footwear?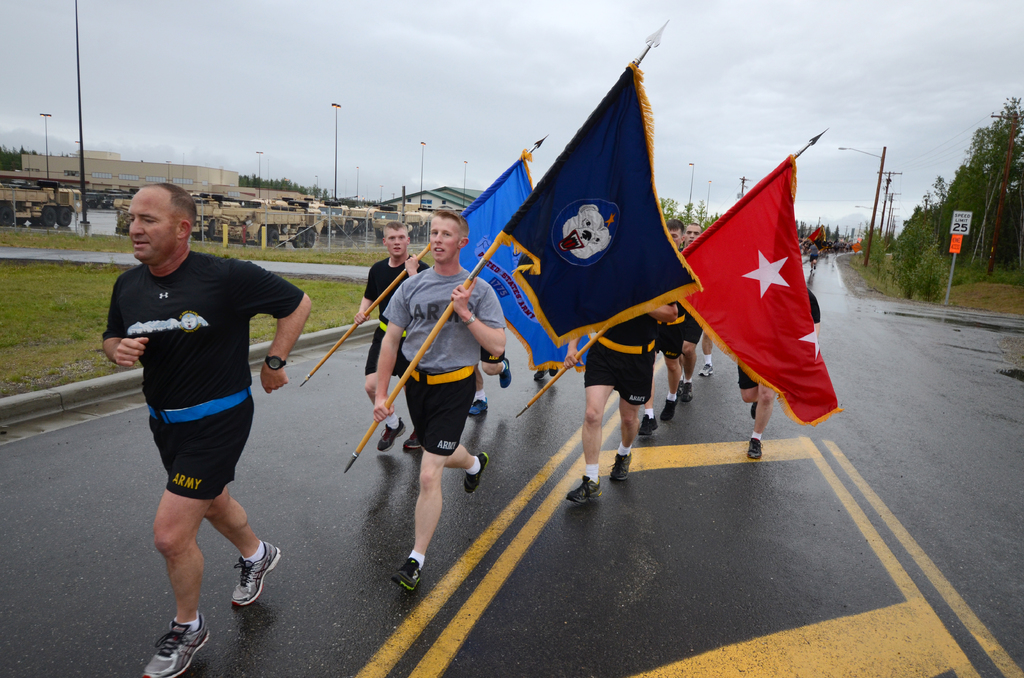
x1=609, y1=455, x2=632, y2=482
